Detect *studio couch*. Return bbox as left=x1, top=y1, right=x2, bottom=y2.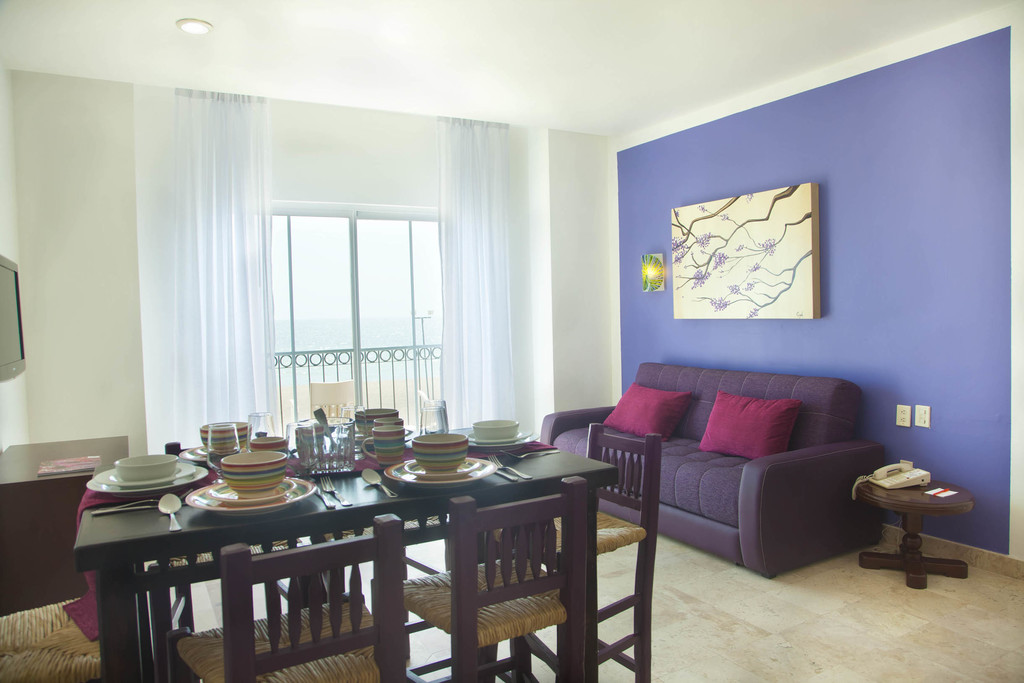
left=534, top=356, right=888, bottom=592.
